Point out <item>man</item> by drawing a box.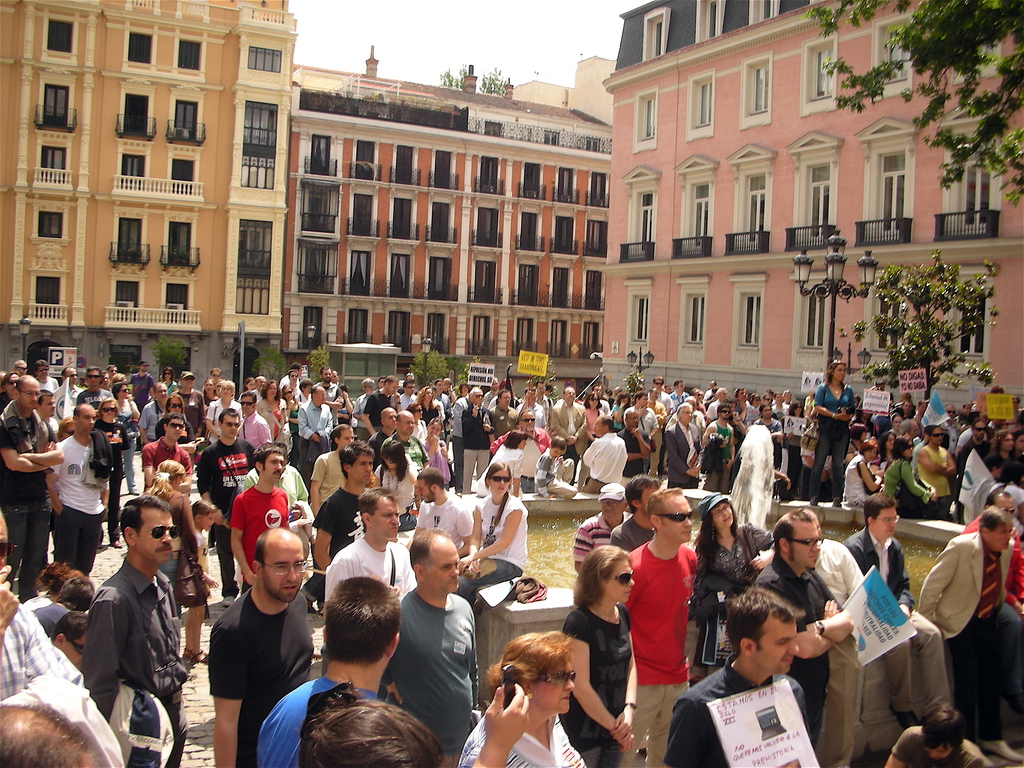
Rect(204, 415, 259, 604).
